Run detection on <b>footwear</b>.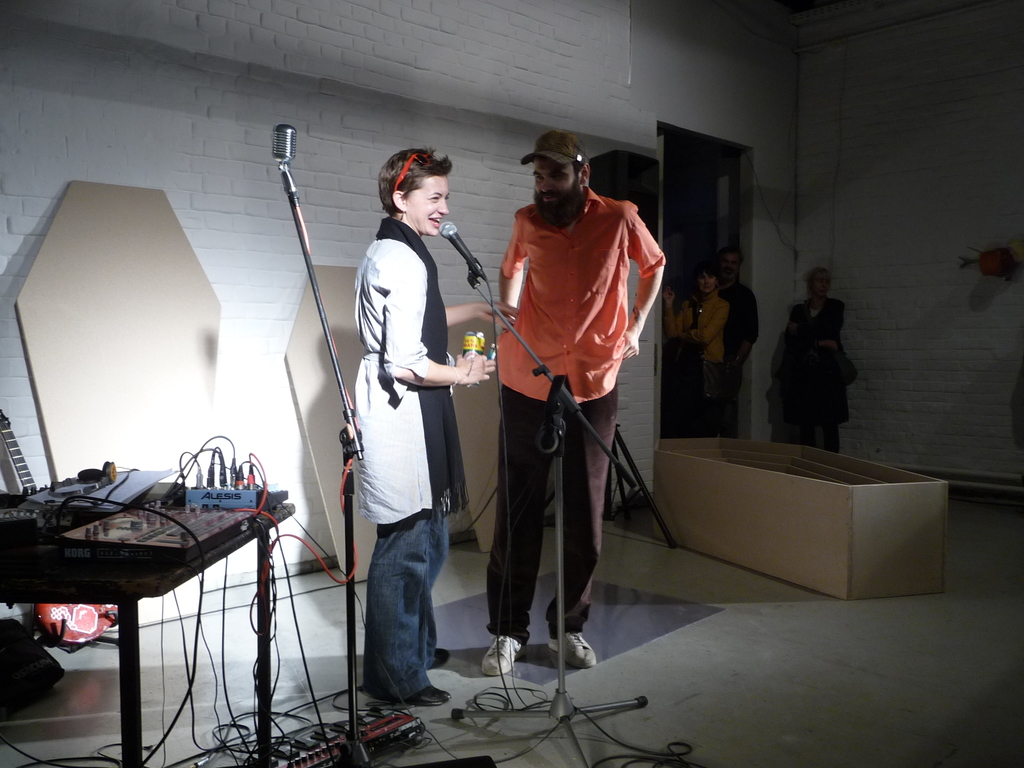
Result: 429 644 449 668.
